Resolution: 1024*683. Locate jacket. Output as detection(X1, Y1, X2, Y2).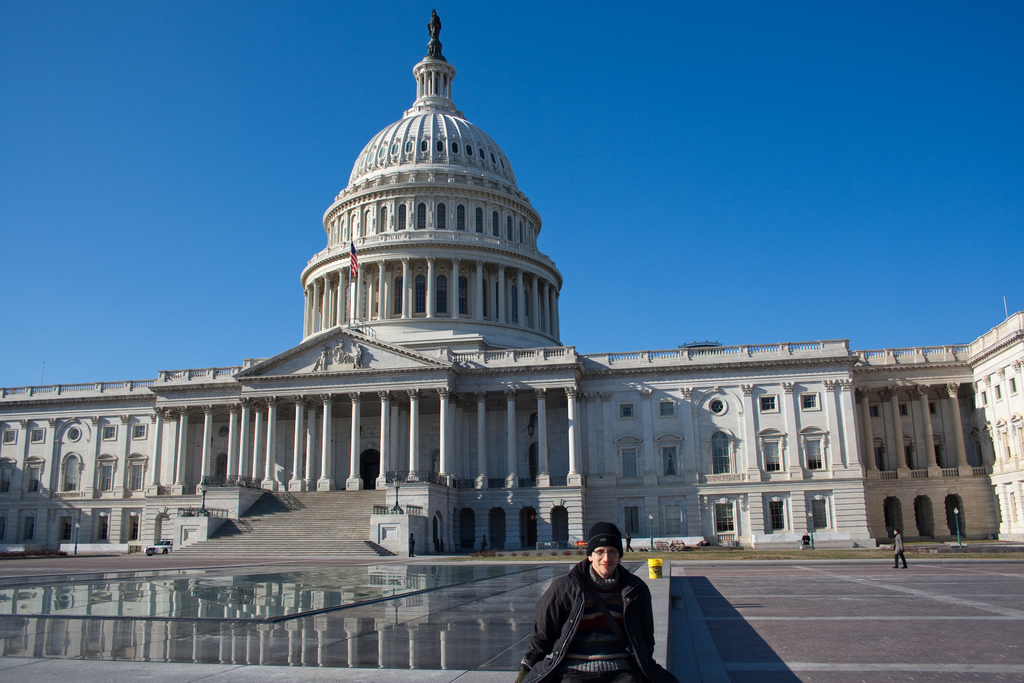
detection(548, 546, 658, 671).
